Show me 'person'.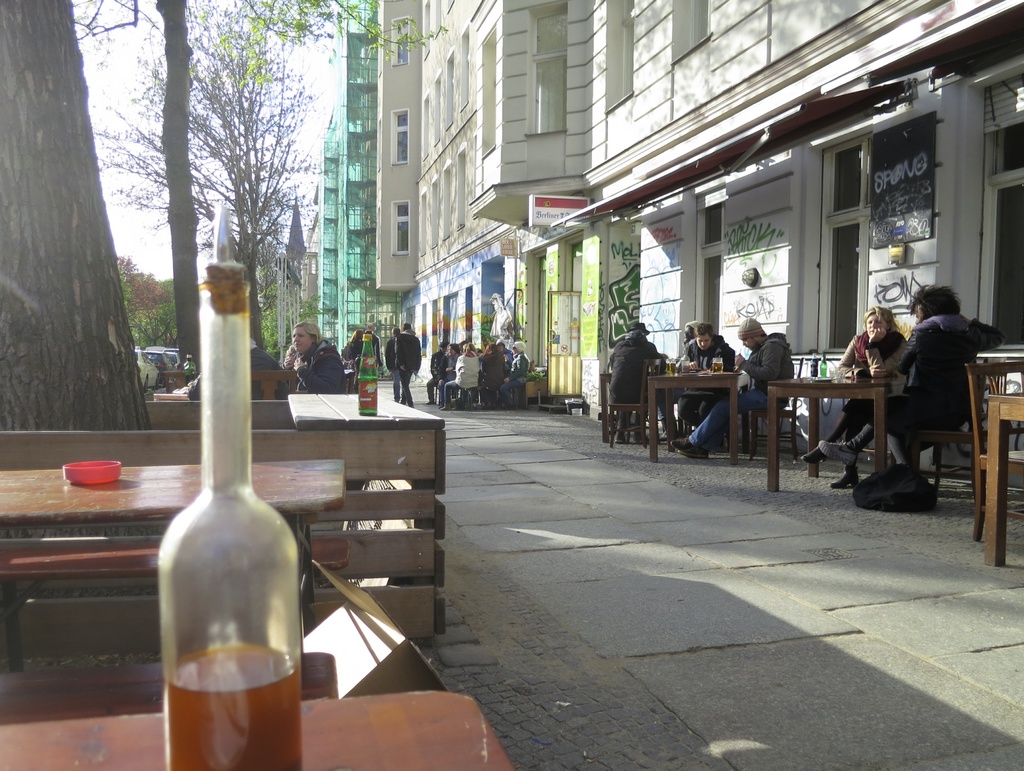
'person' is here: x1=388, y1=319, x2=415, y2=402.
